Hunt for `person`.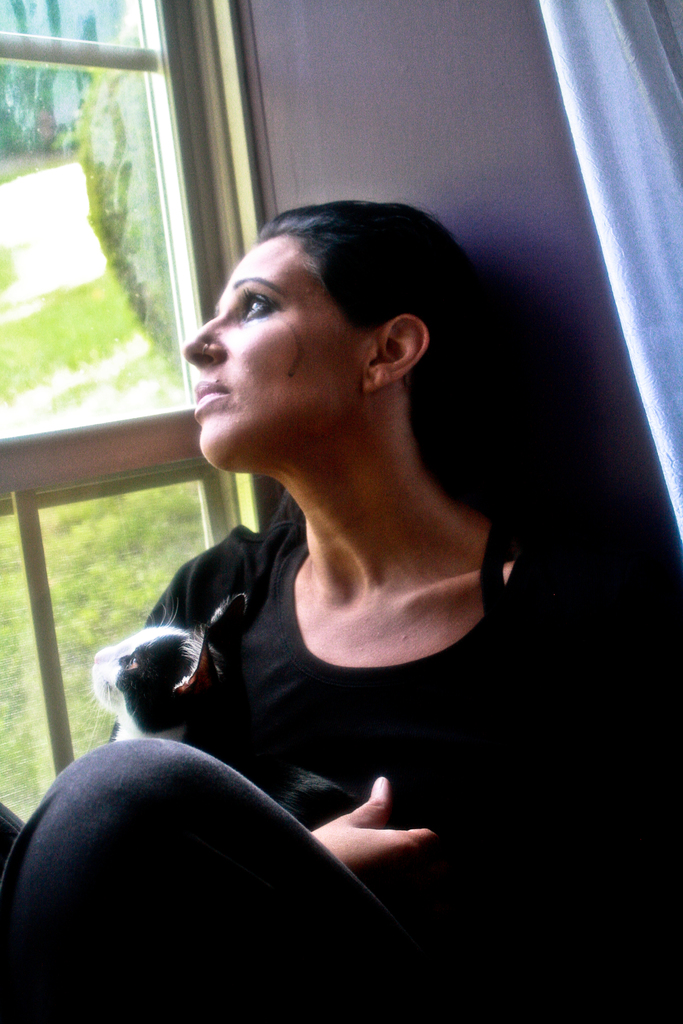
Hunted down at [66, 153, 619, 998].
